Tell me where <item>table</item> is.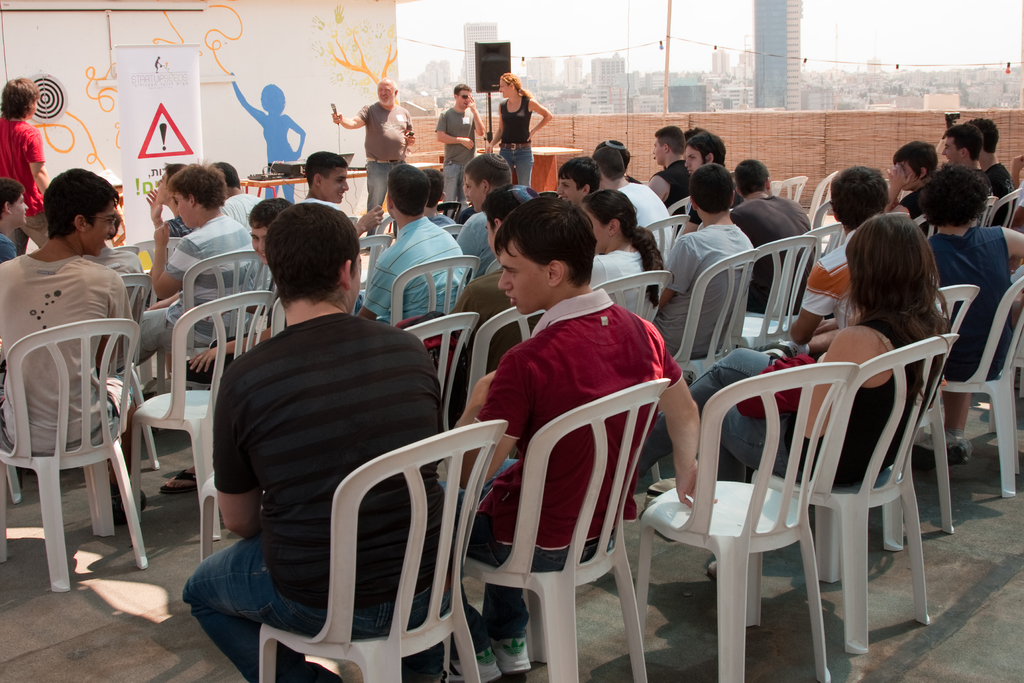
<item>table</item> is at [x1=486, y1=145, x2=570, y2=186].
